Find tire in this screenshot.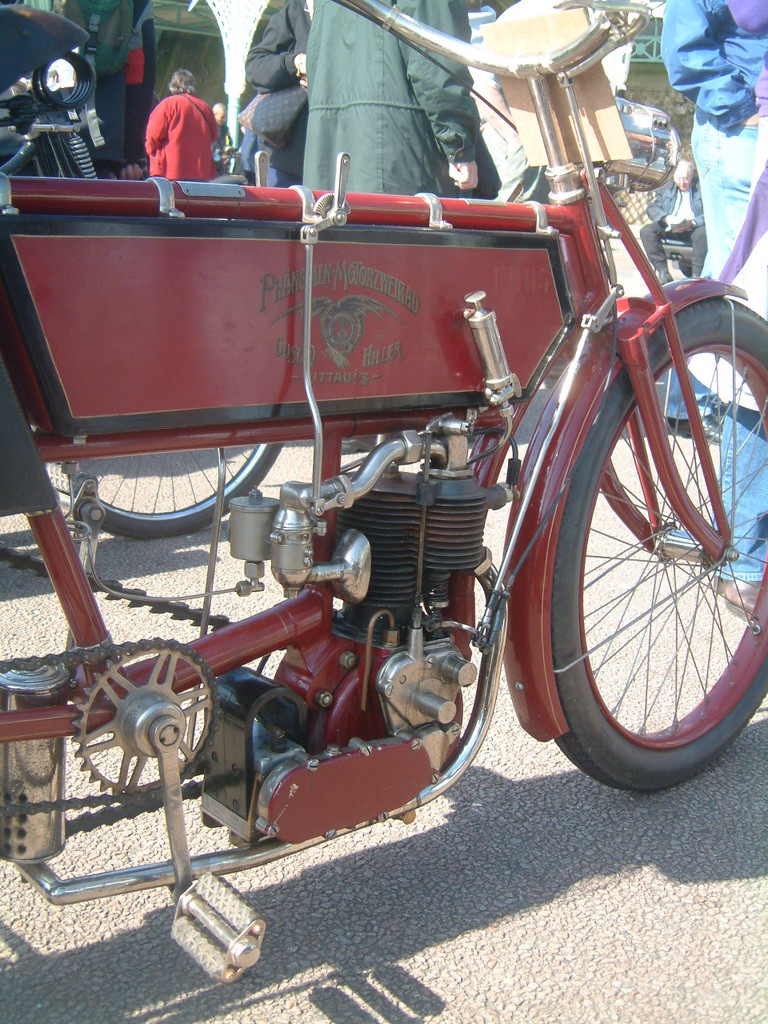
The bounding box for tire is (35,442,284,537).
